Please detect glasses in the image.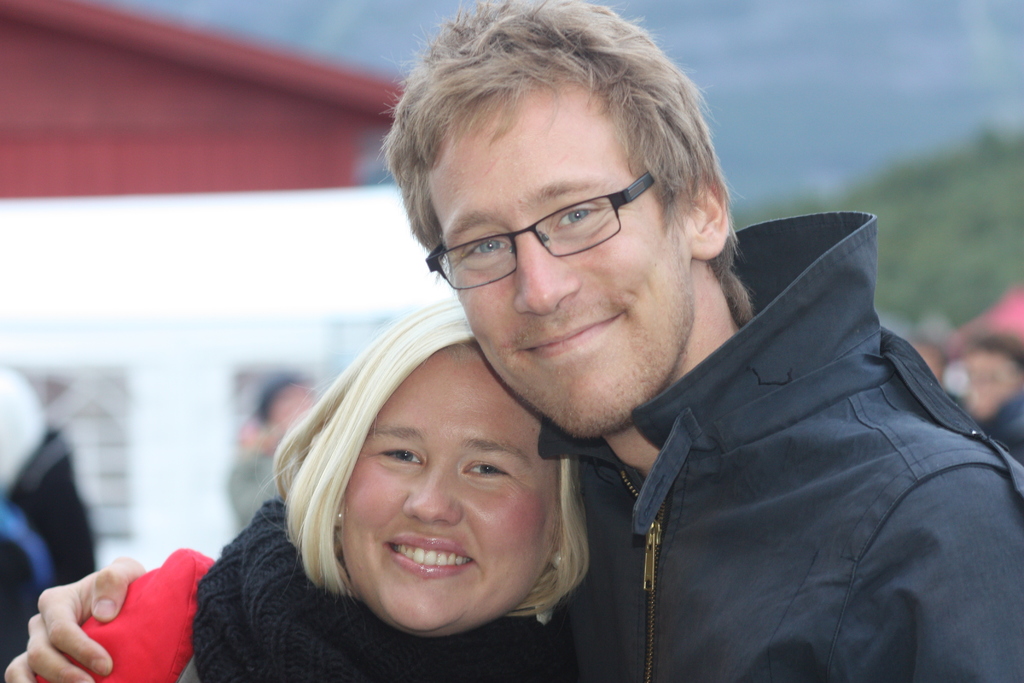
<box>420,160,660,286</box>.
